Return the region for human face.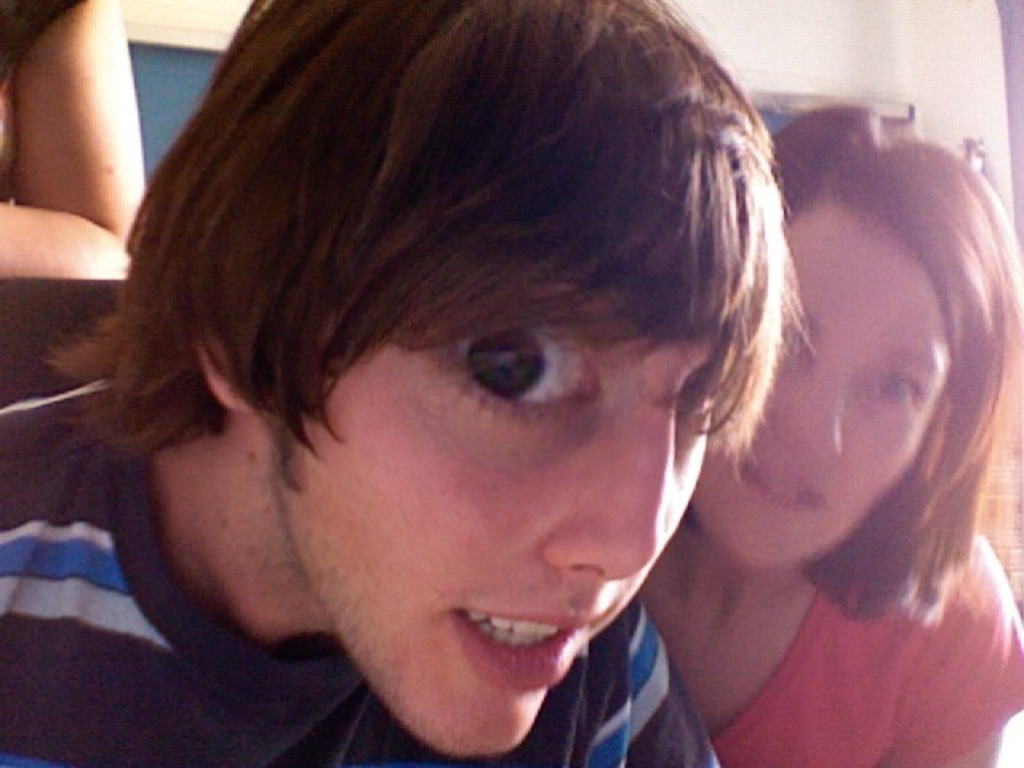
(x1=683, y1=184, x2=949, y2=571).
